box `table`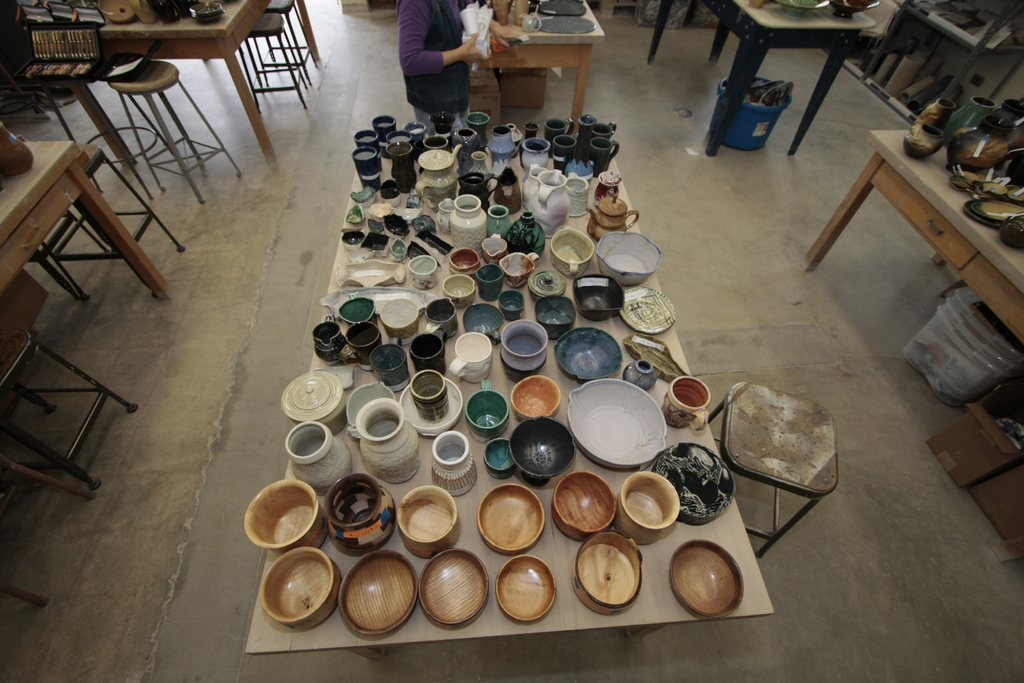
locate(83, 0, 340, 161)
